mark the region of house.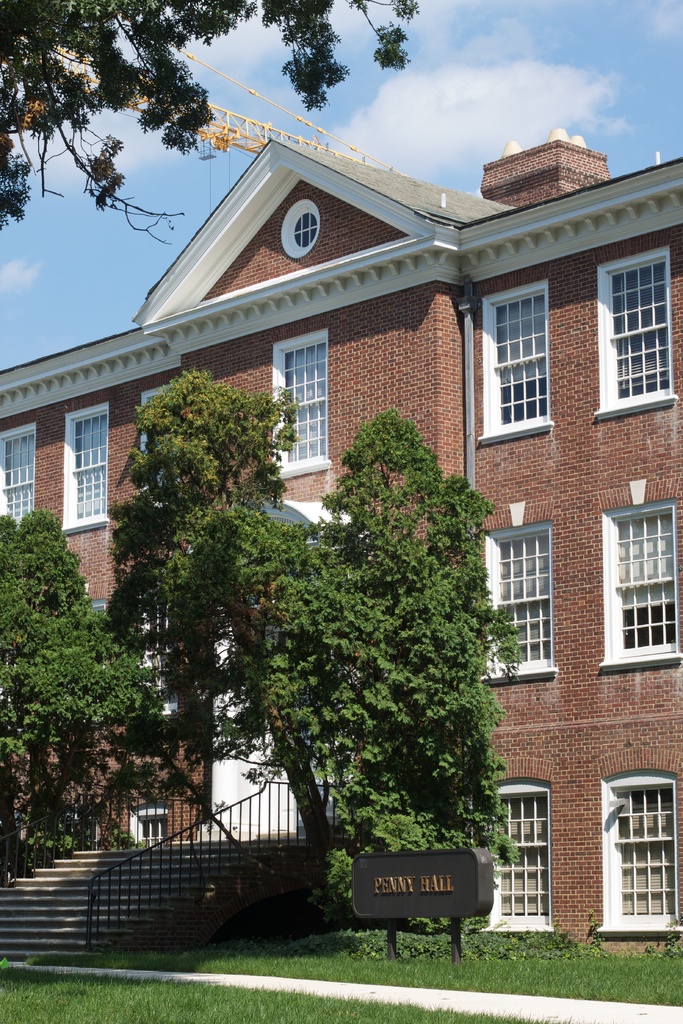
Region: BBox(0, 125, 682, 949).
